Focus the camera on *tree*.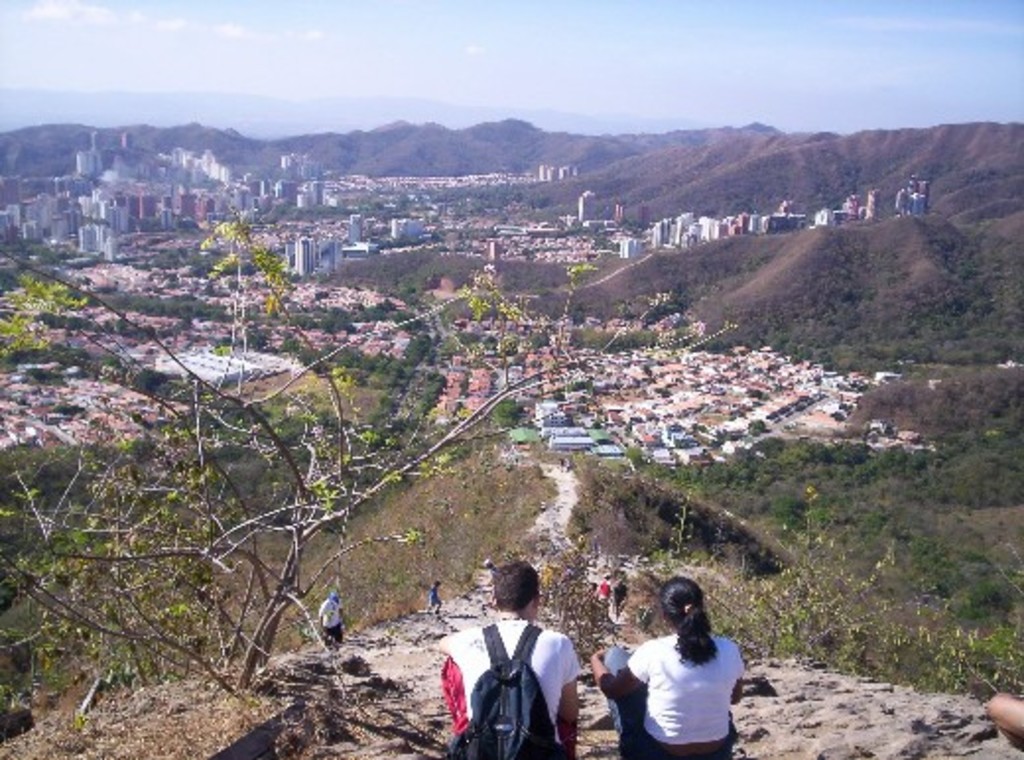
Focus region: 400:335:429:372.
